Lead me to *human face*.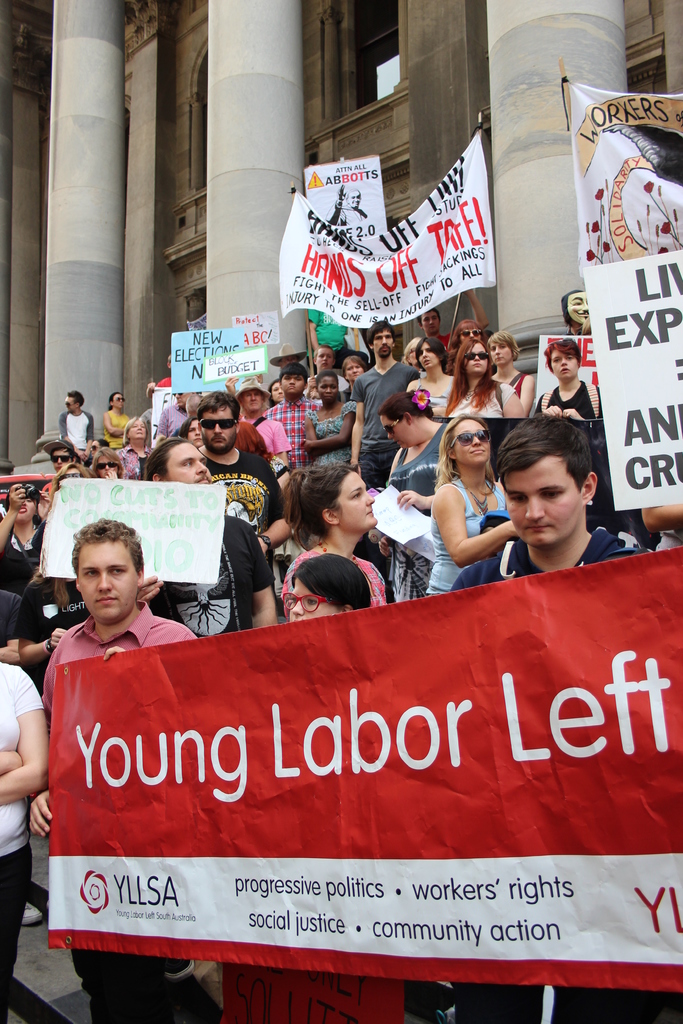
Lead to 197 407 232 445.
